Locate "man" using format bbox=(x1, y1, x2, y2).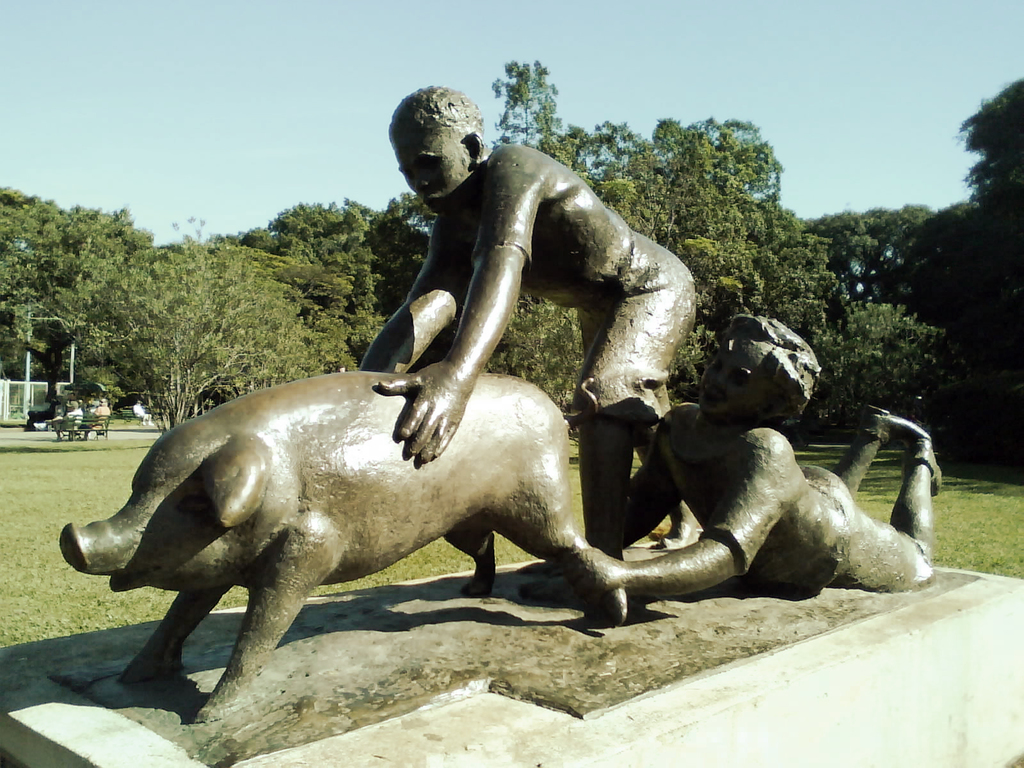
bbox=(533, 305, 947, 596).
